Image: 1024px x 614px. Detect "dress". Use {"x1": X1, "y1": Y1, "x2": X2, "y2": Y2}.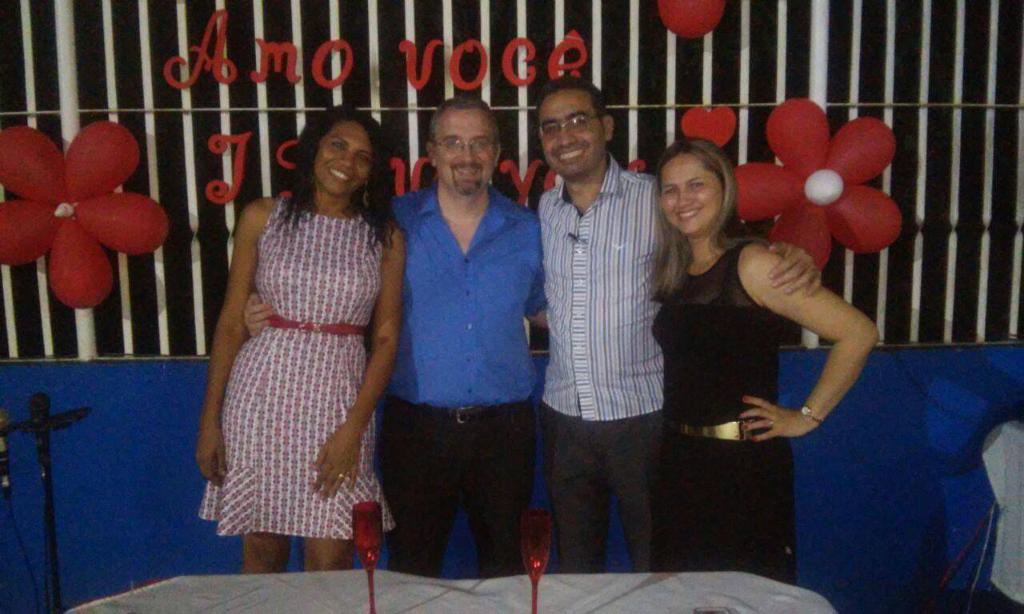
{"x1": 195, "y1": 196, "x2": 397, "y2": 542}.
